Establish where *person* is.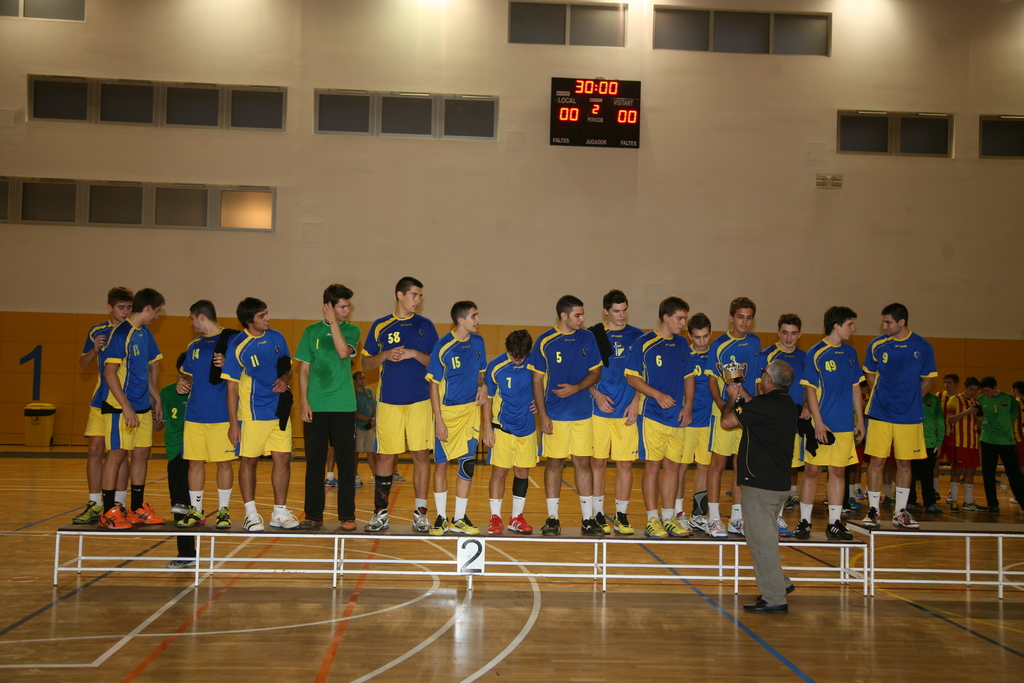
Established at bbox=[756, 313, 810, 536].
